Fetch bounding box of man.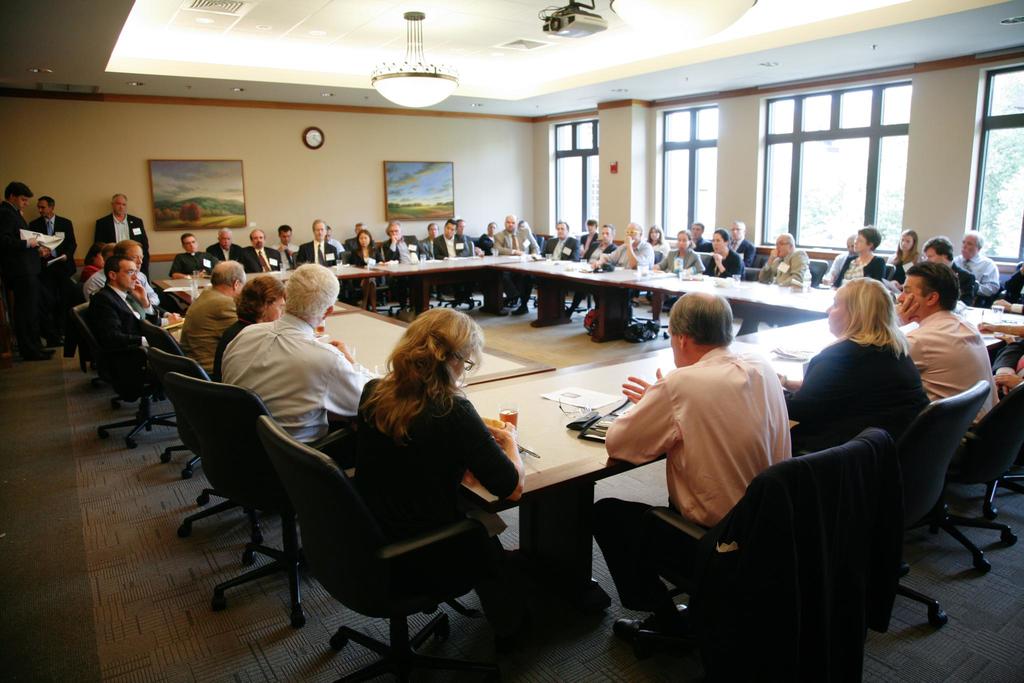
Bbox: (433,215,475,257).
